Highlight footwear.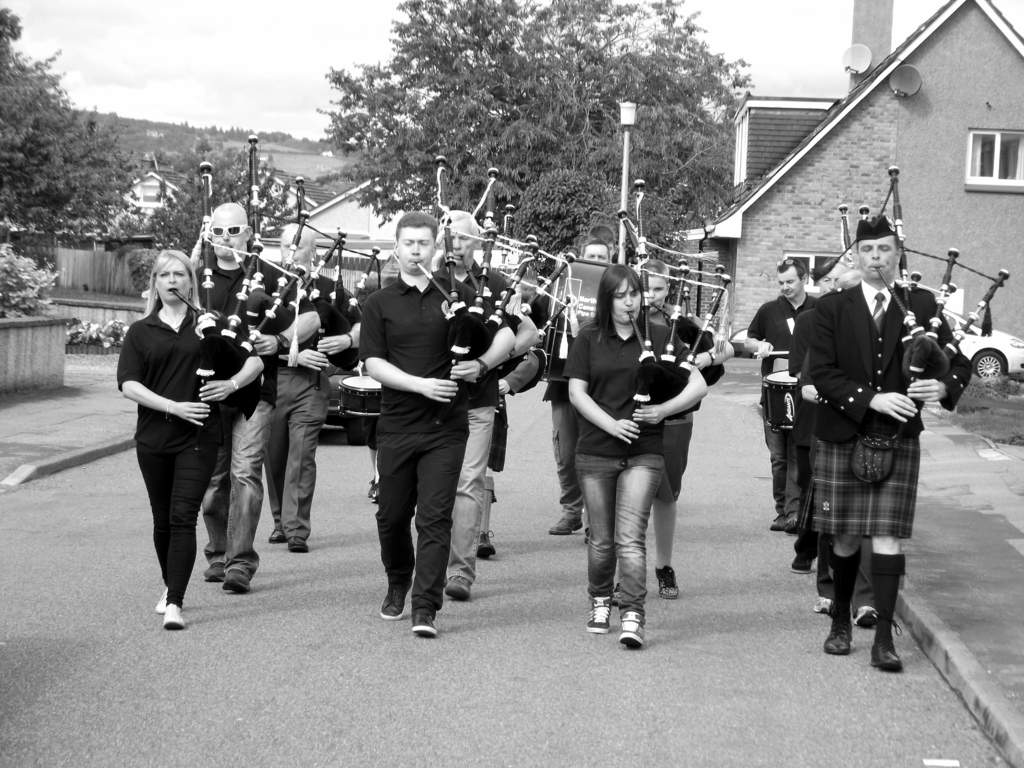
Highlighted region: (156,586,164,616).
